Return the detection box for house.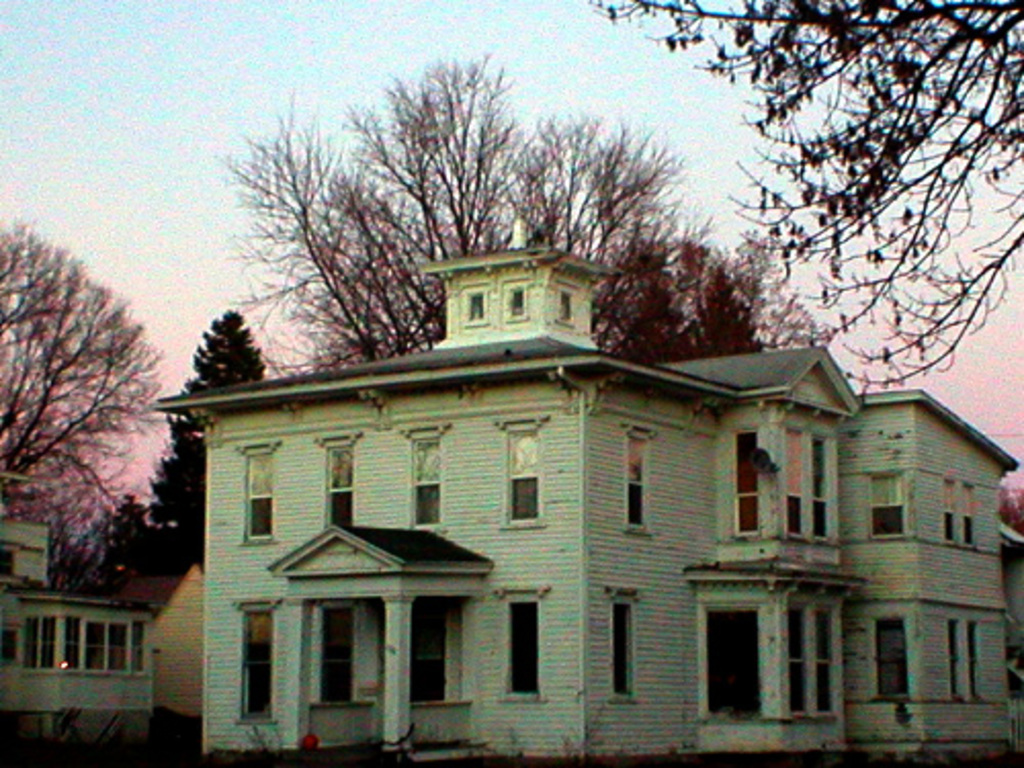
150:215:868:766.
